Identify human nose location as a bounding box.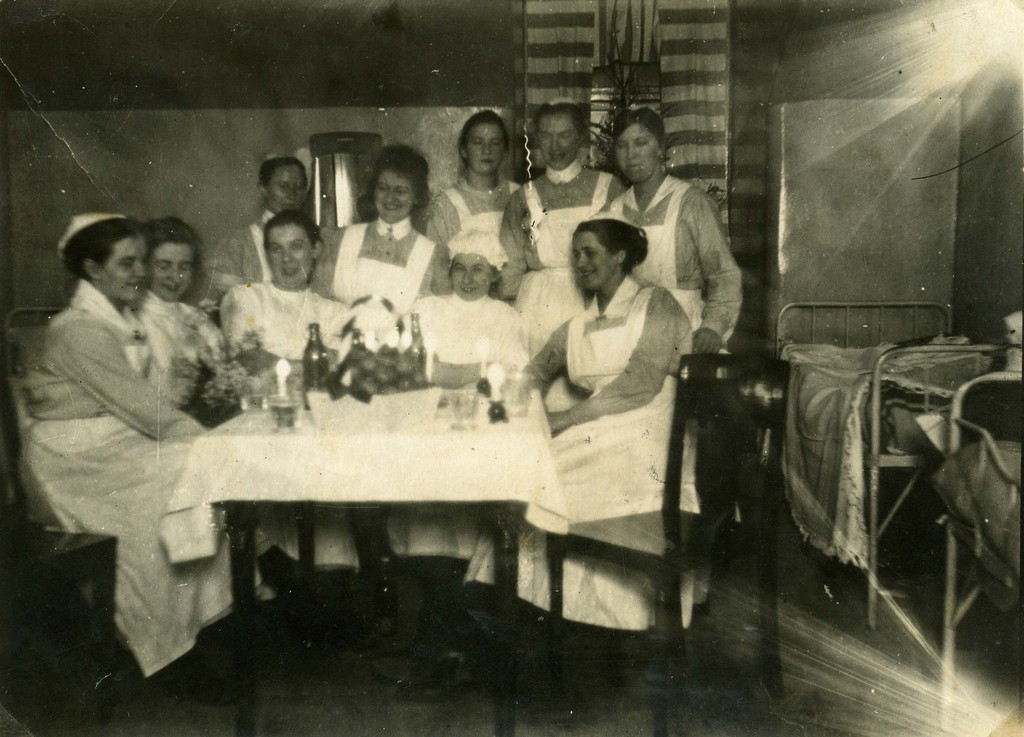
<box>483,142,490,154</box>.
